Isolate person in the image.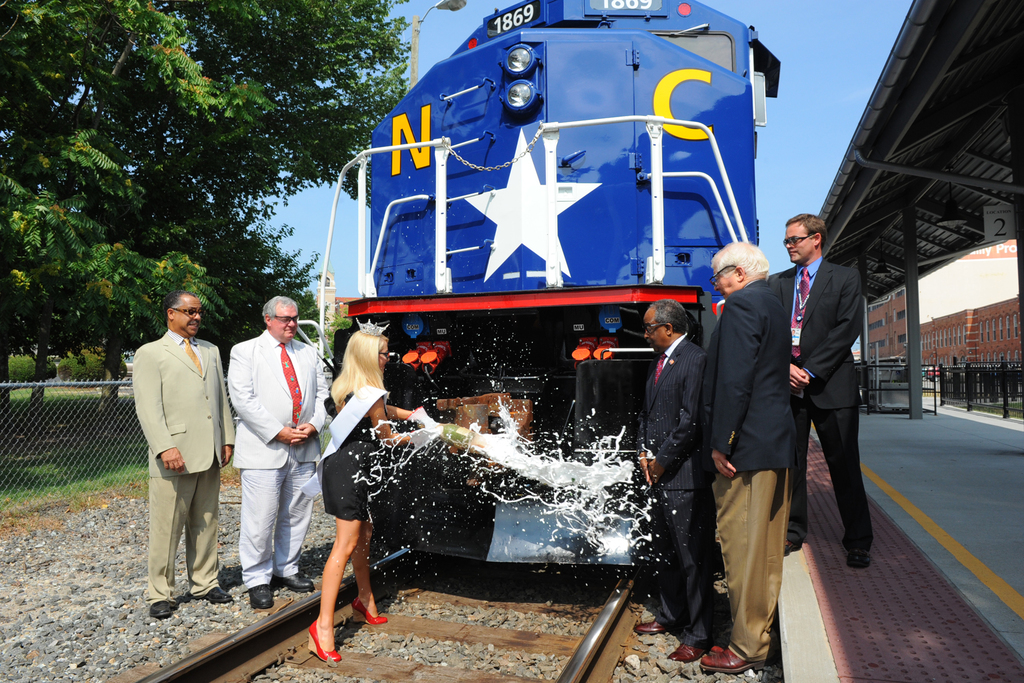
Isolated region: pyautogui.locateOnScreen(308, 320, 434, 661).
